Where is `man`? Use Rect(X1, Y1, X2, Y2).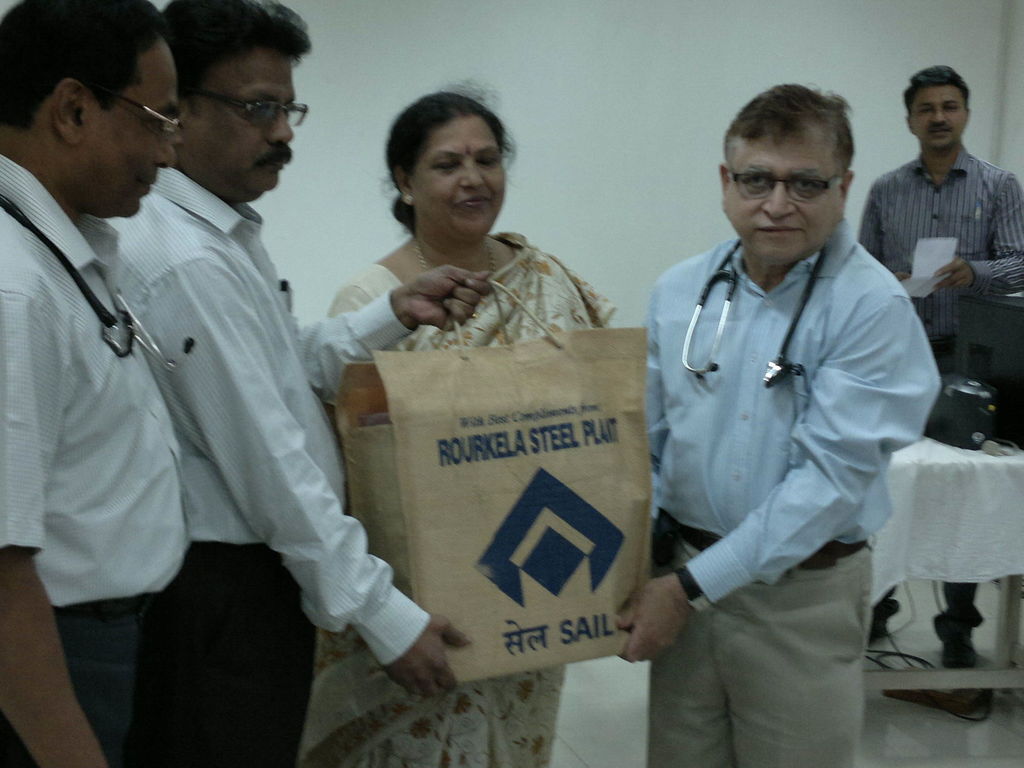
Rect(0, 0, 193, 767).
